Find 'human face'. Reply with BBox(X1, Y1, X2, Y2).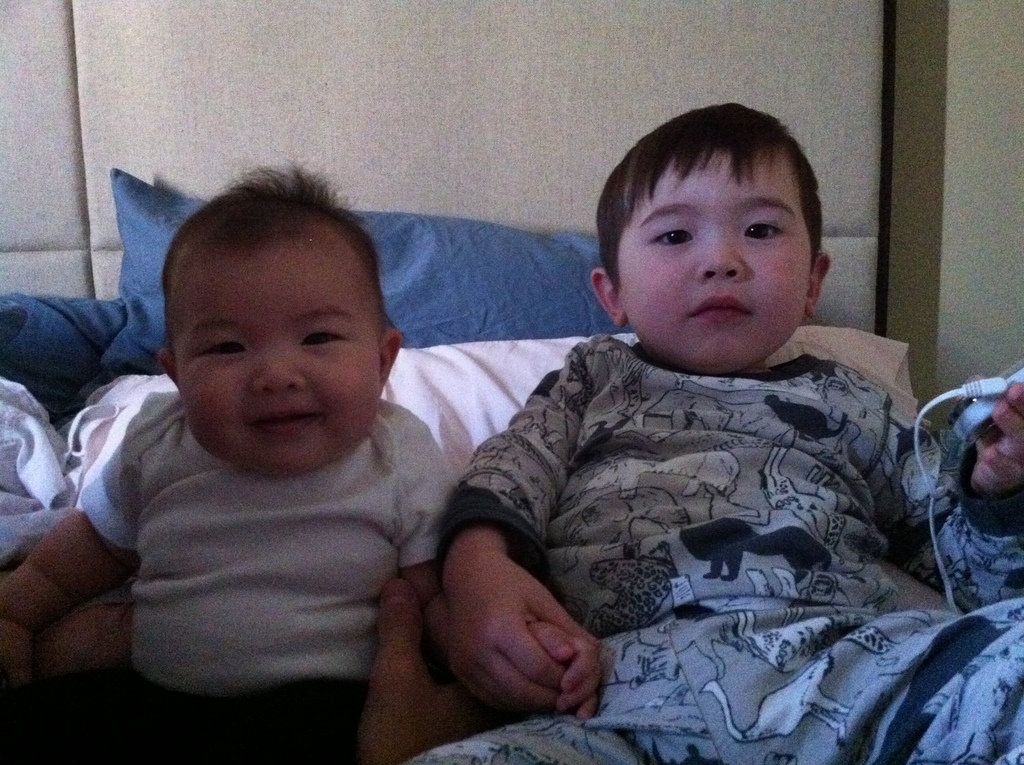
BBox(163, 257, 382, 473).
